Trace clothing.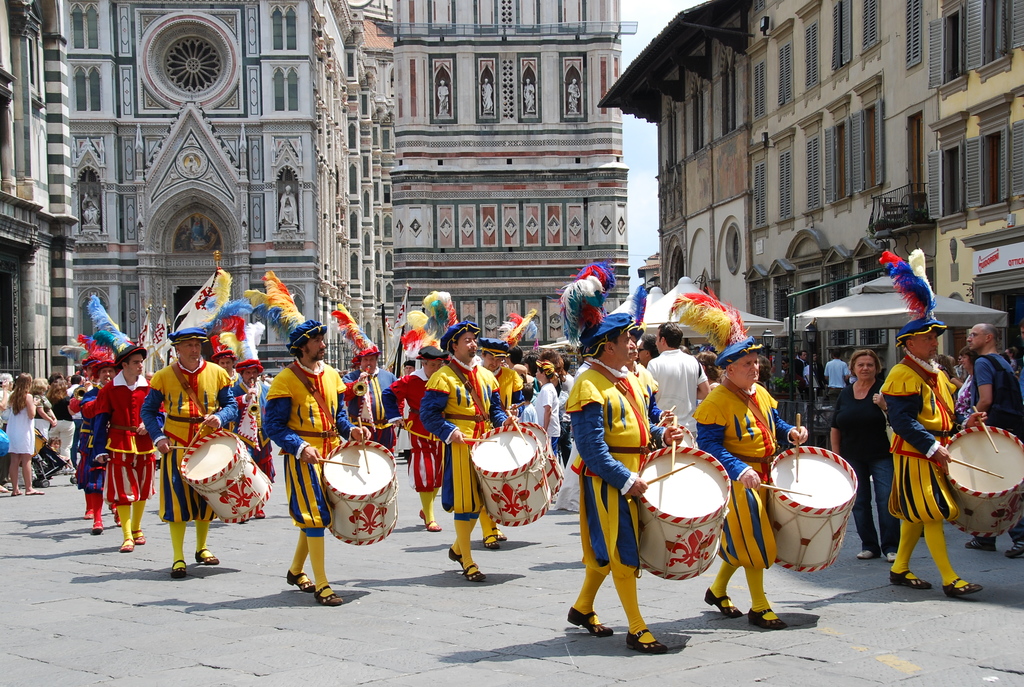
Traced to left=512, top=390, right=537, bottom=427.
